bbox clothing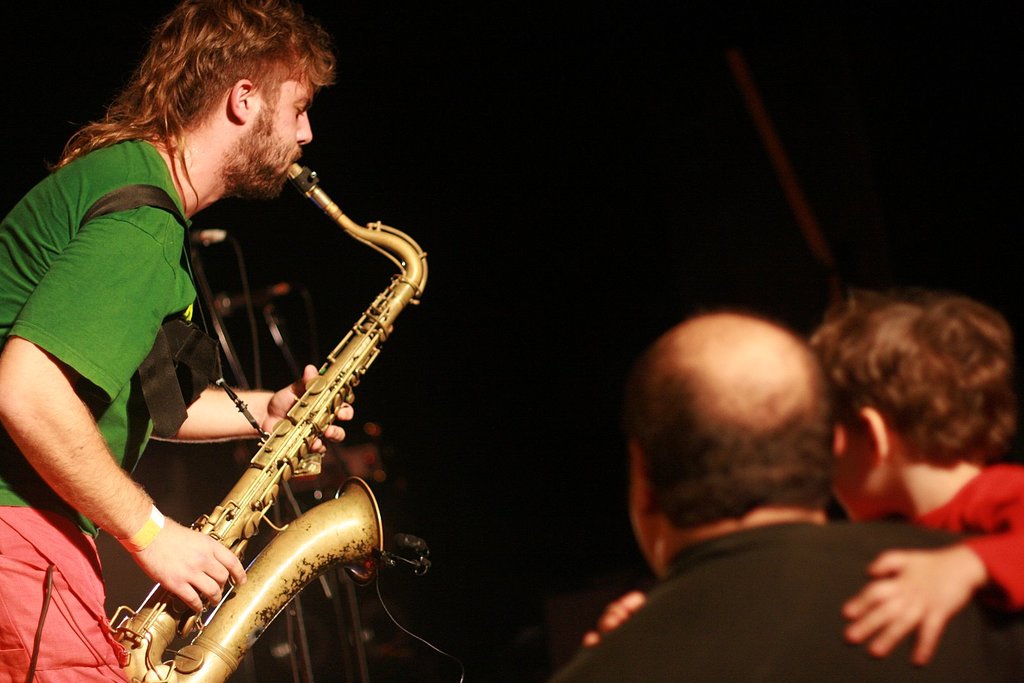
{"left": 0, "top": 120, "right": 201, "bottom": 682}
